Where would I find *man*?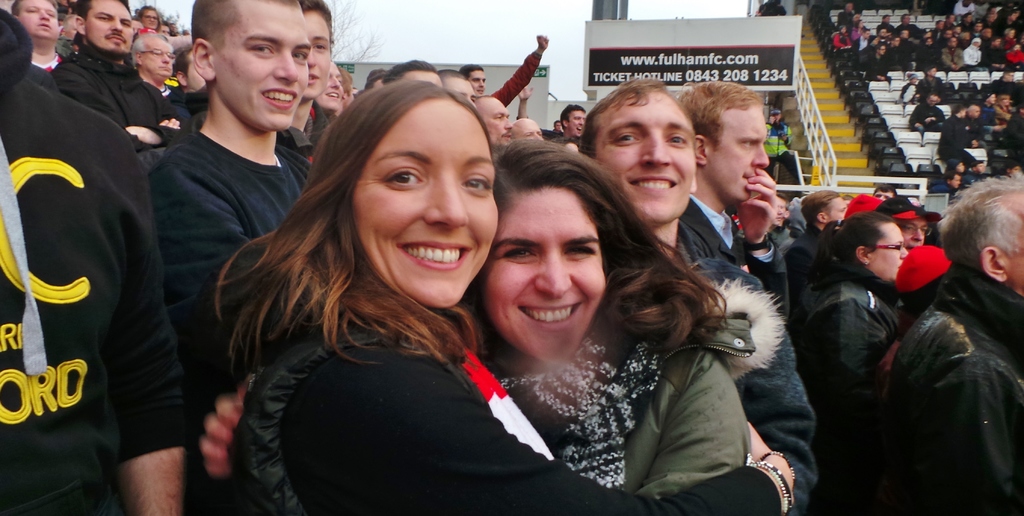
At x1=932, y1=159, x2=964, y2=198.
